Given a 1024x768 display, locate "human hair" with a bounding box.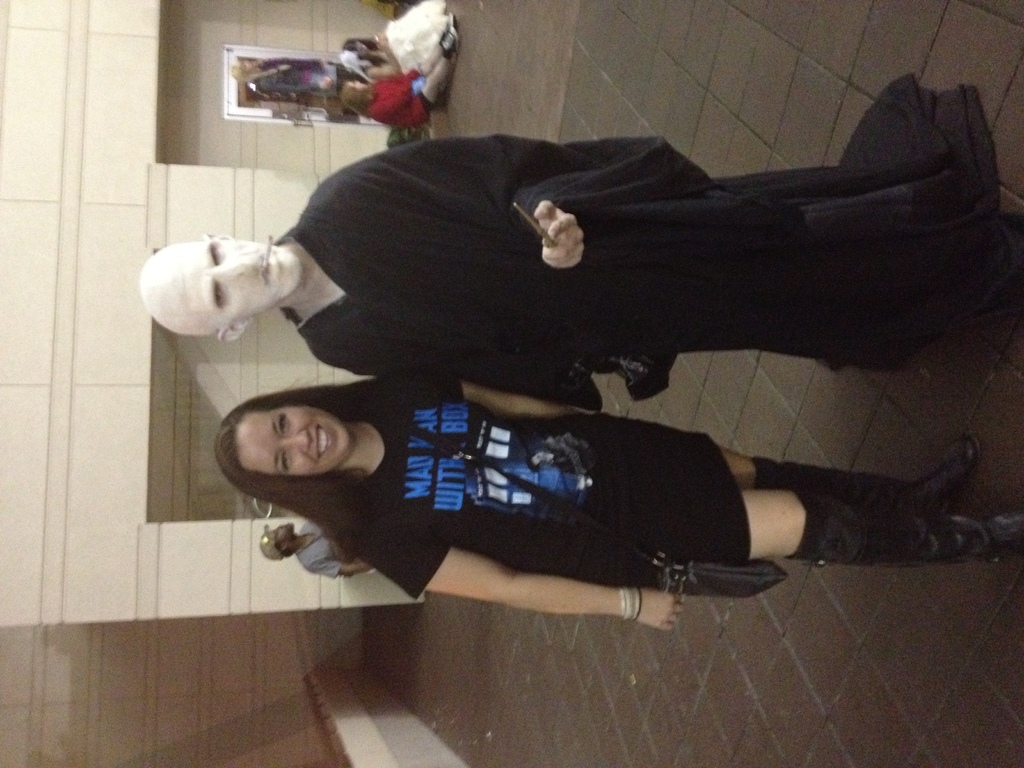
Located: (left=232, top=53, right=294, bottom=83).
